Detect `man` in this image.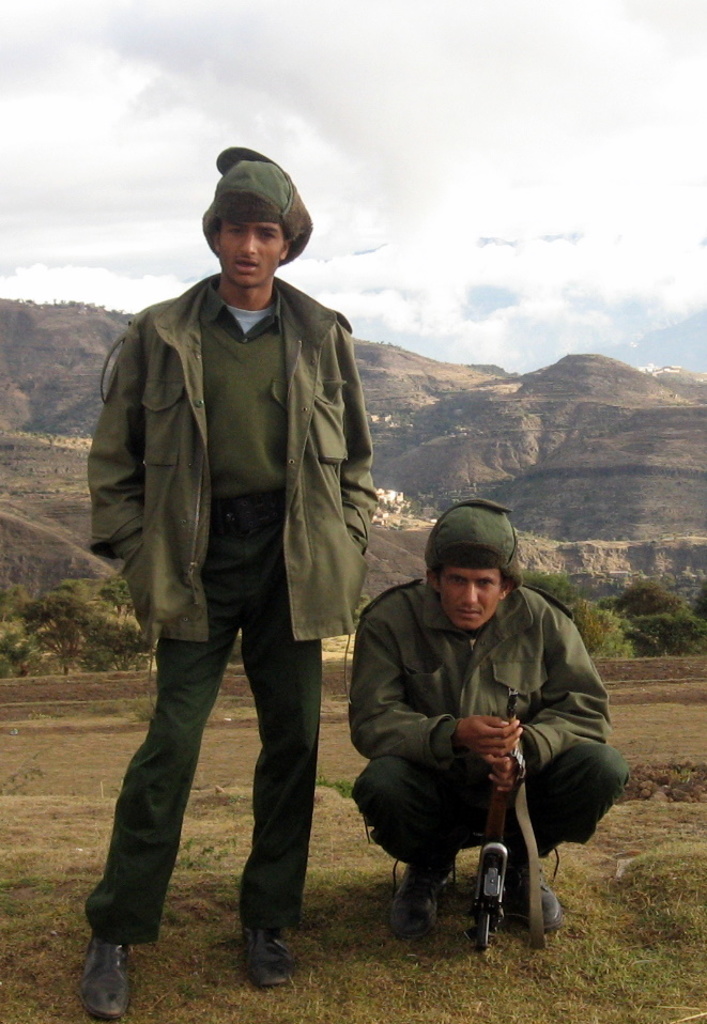
Detection: [left=80, top=173, right=389, bottom=959].
